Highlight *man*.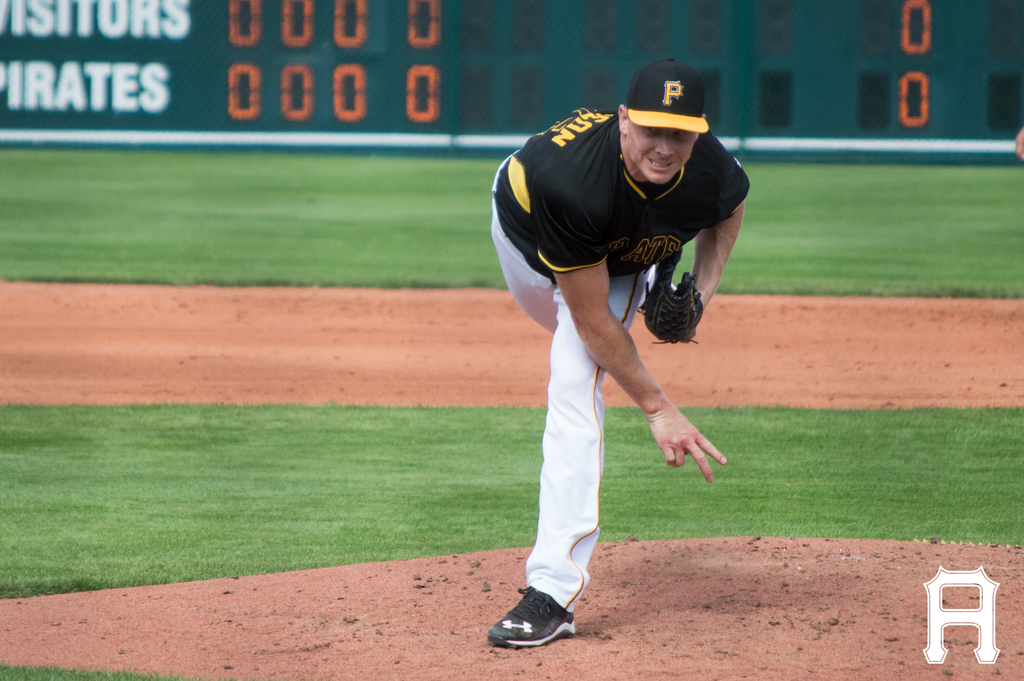
Highlighted region: pyautogui.locateOnScreen(460, 58, 739, 649).
